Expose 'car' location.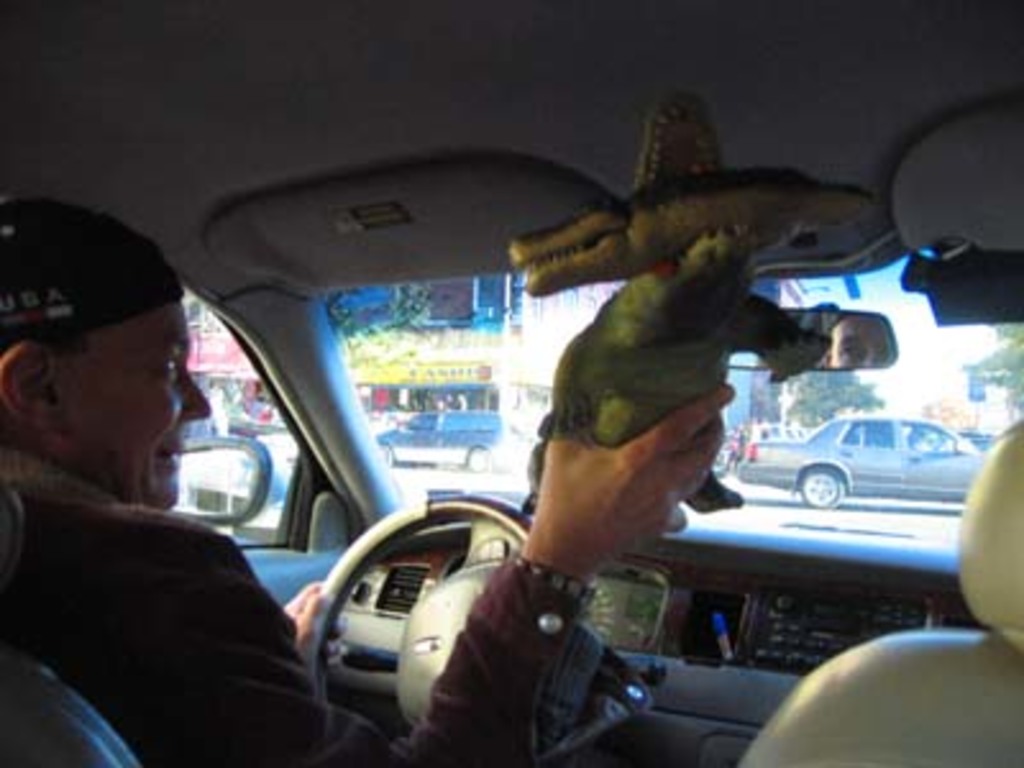
Exposed at (x1=0, y1=0, x2=1021, y2=765).
